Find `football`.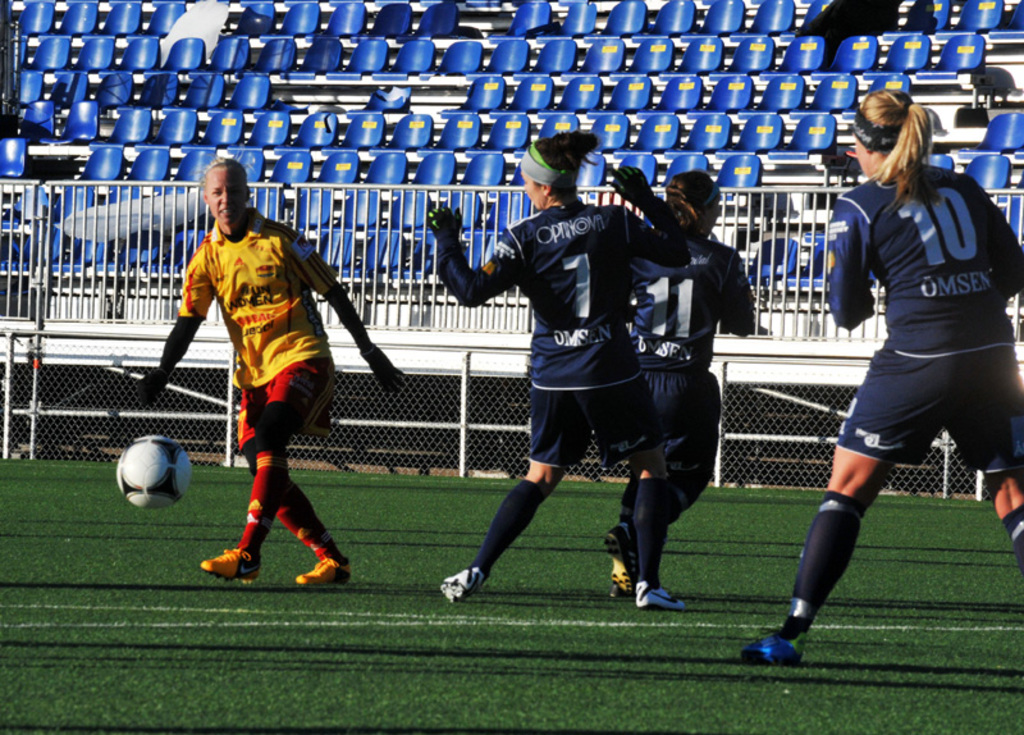
bbox(113, 430, 196, 516).
